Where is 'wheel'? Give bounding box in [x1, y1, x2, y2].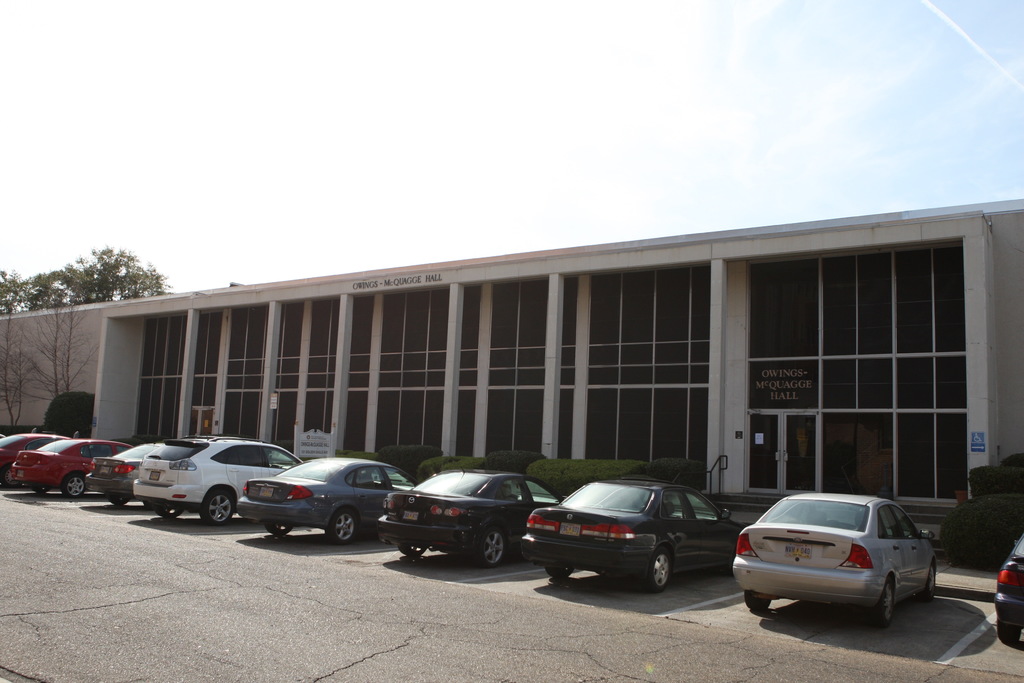
[159, 504, 180, 519].
